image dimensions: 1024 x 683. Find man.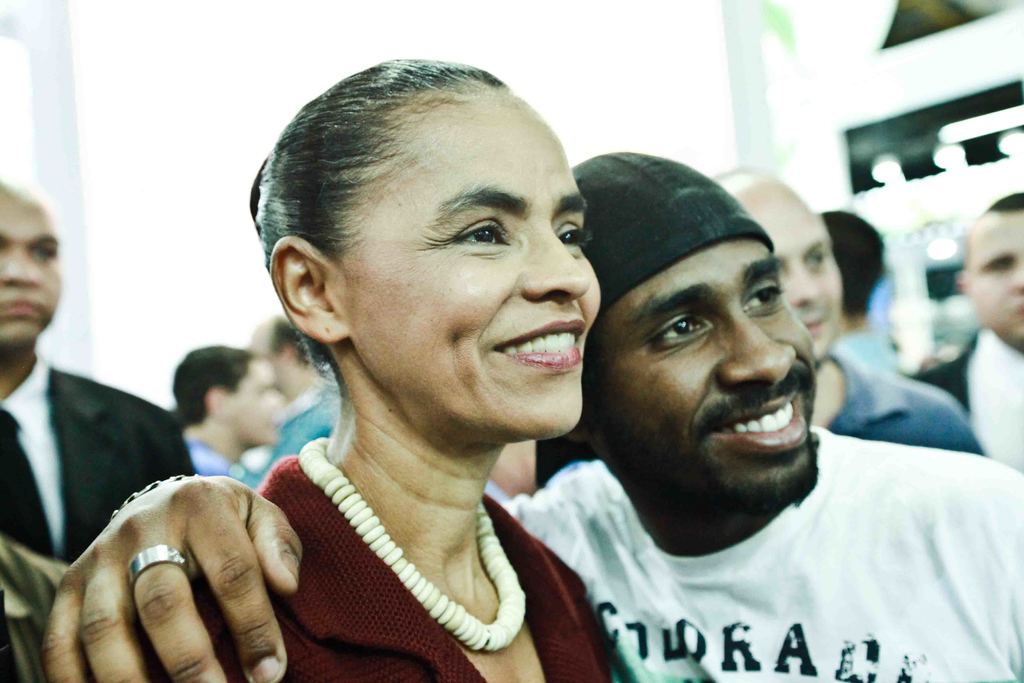
box=[0, 173, 206, 682].
